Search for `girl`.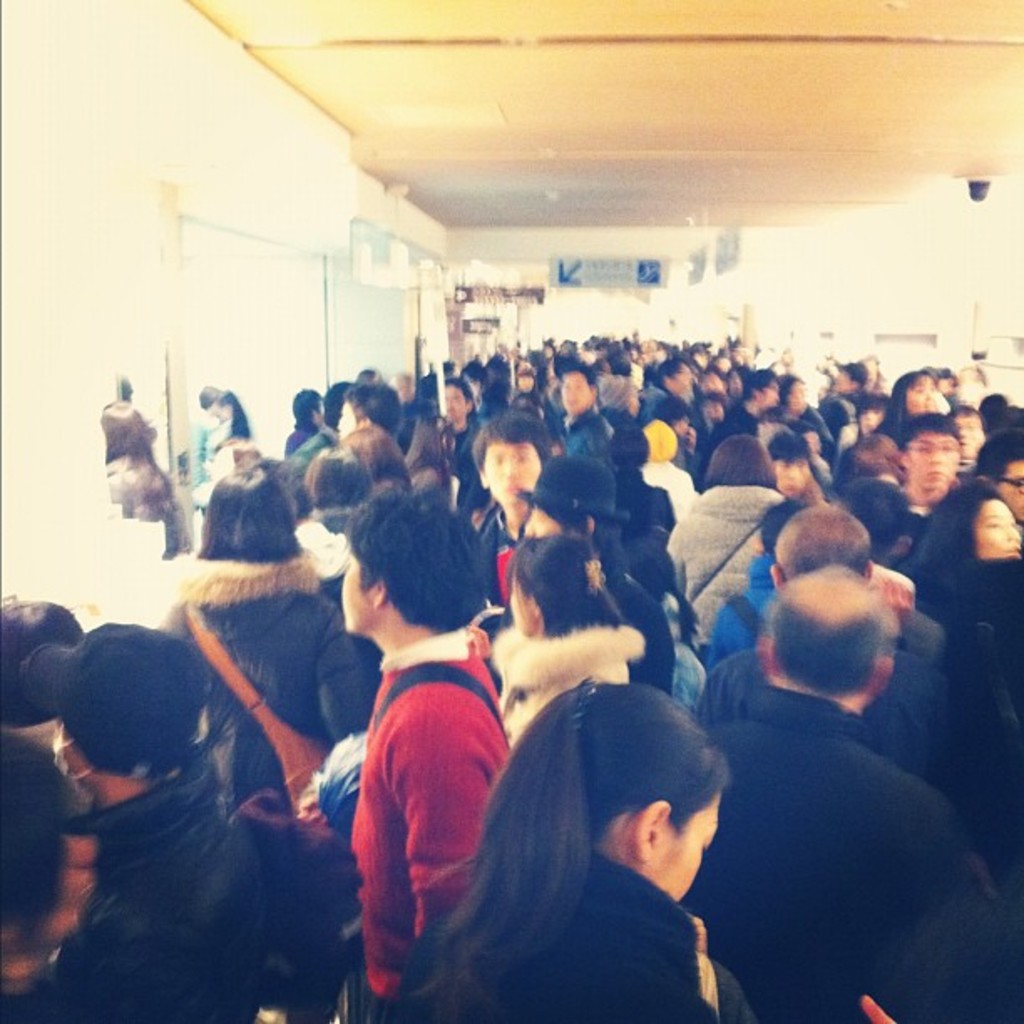
Found at {"x1": 494, "y1": 519, "x2": 643, "y2": 745}.
